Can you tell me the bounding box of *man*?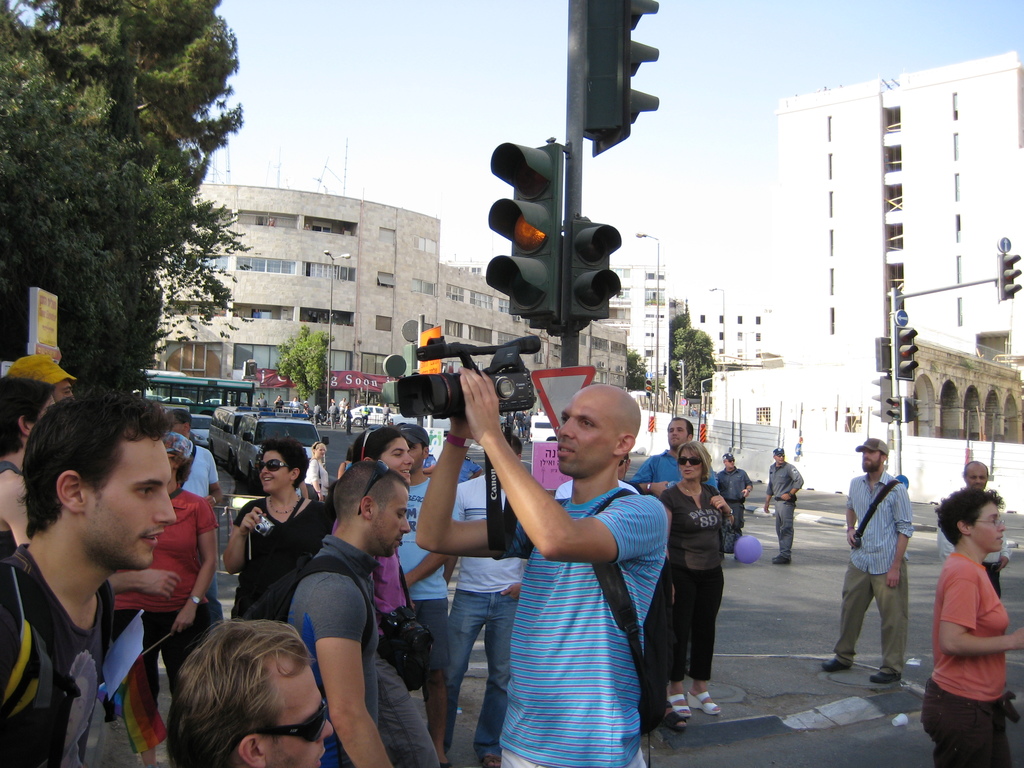
BBox(629, 417, 722, 499).
